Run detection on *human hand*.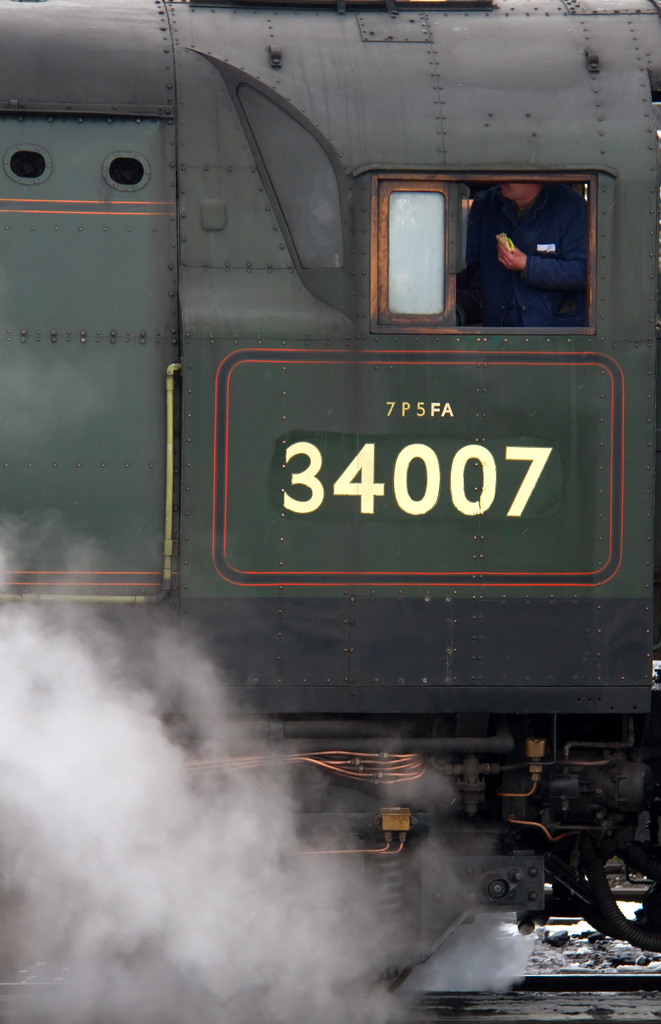
Result: (left=494, top=239, right=526, bottom=275).
